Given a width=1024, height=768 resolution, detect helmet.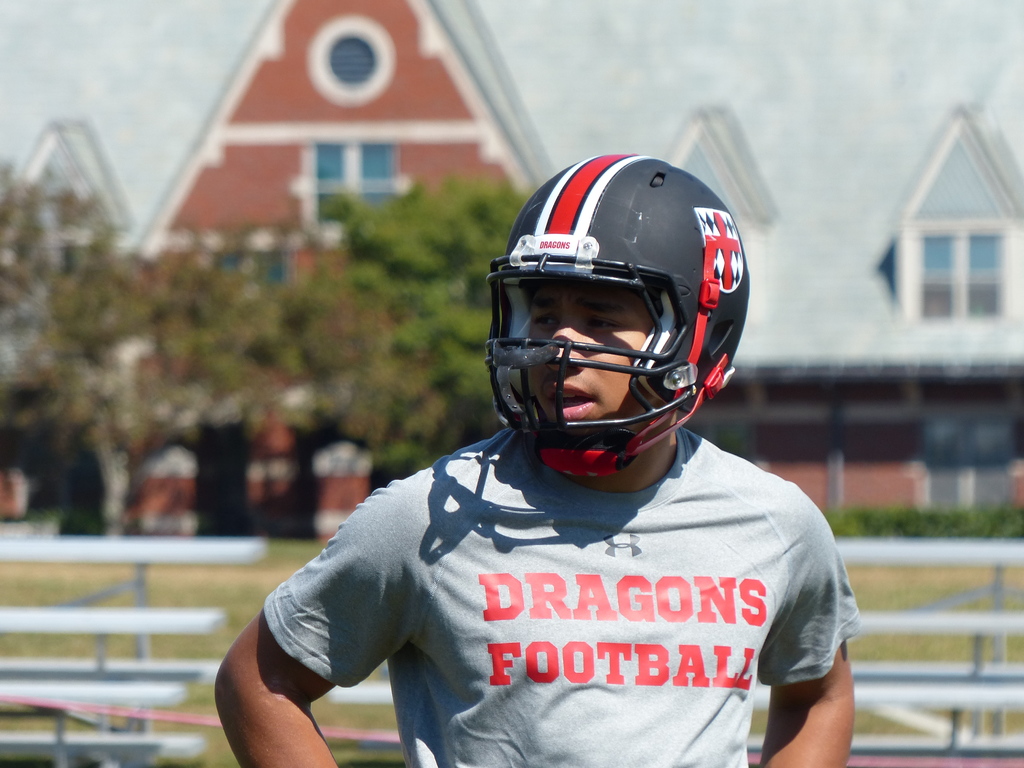
Rect(484, 152, 752, 477).
